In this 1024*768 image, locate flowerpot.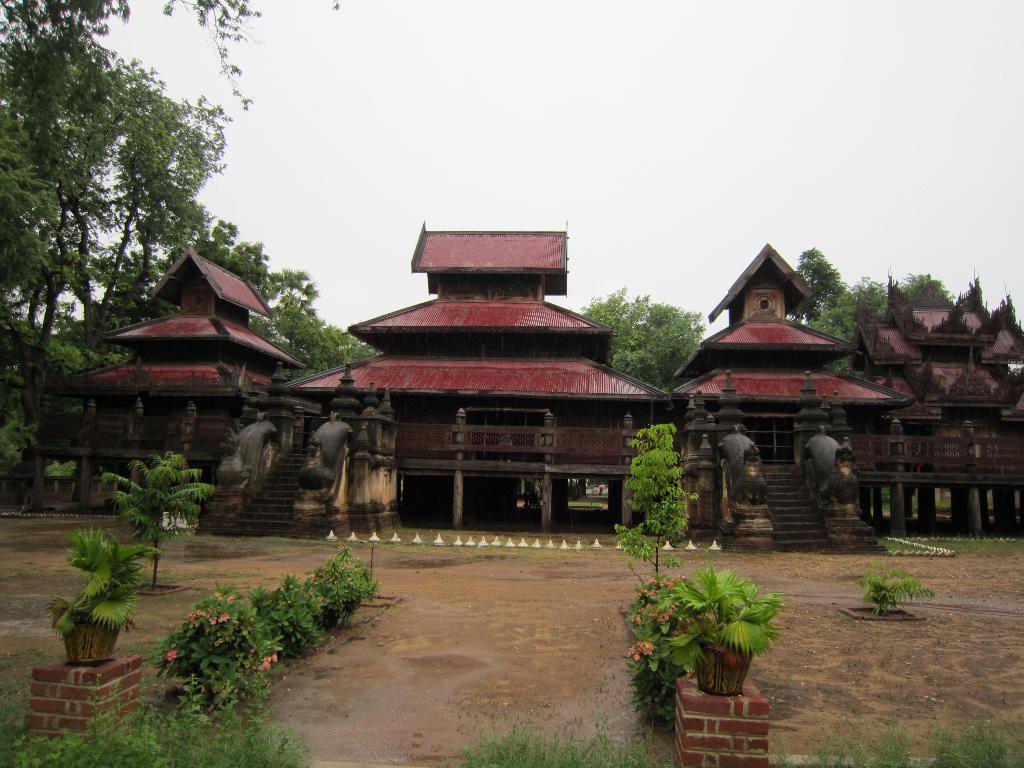
Bounding box: x1=697, y1=642, x2=754, y2=695.
